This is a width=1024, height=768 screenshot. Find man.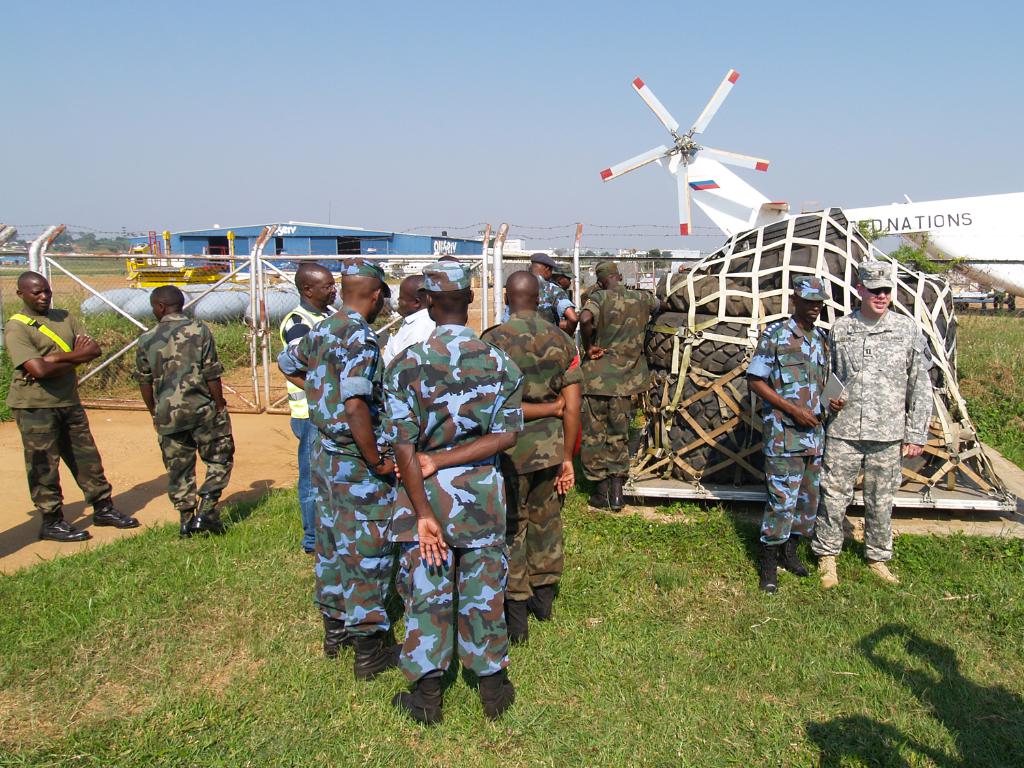
Bounding box: [526,254,577,326].
